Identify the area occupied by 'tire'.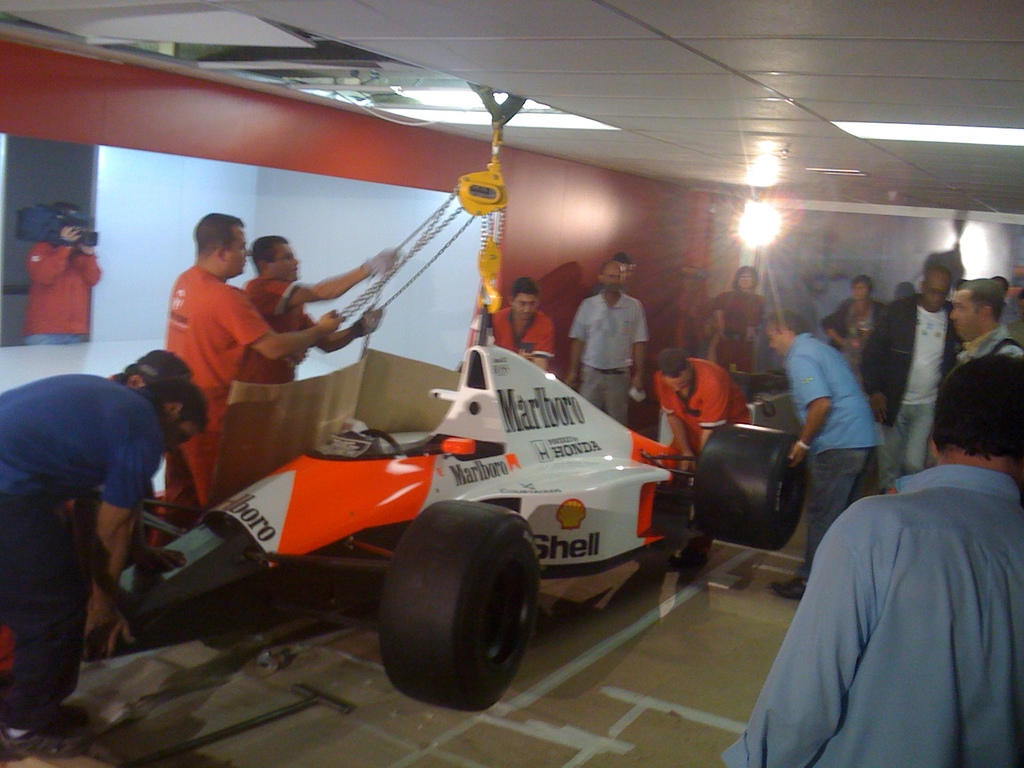
Area: rect(691, 421, 806, 547).
